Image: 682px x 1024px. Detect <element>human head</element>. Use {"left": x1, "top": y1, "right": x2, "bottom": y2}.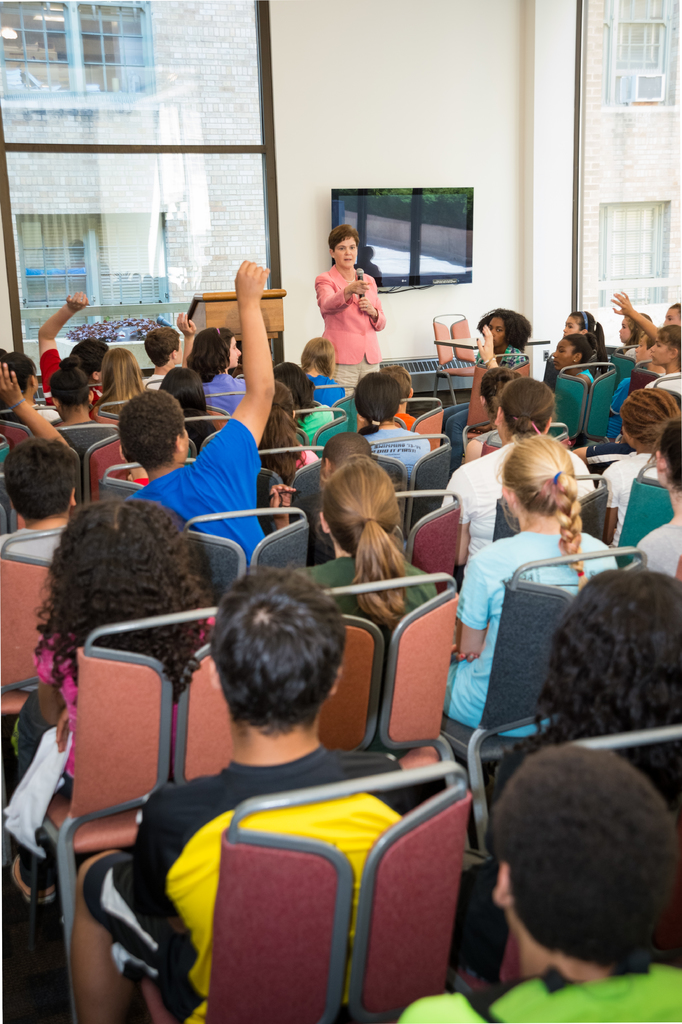
{"left": 1, "top": 350, "right": 40, "bottom": 394}.
